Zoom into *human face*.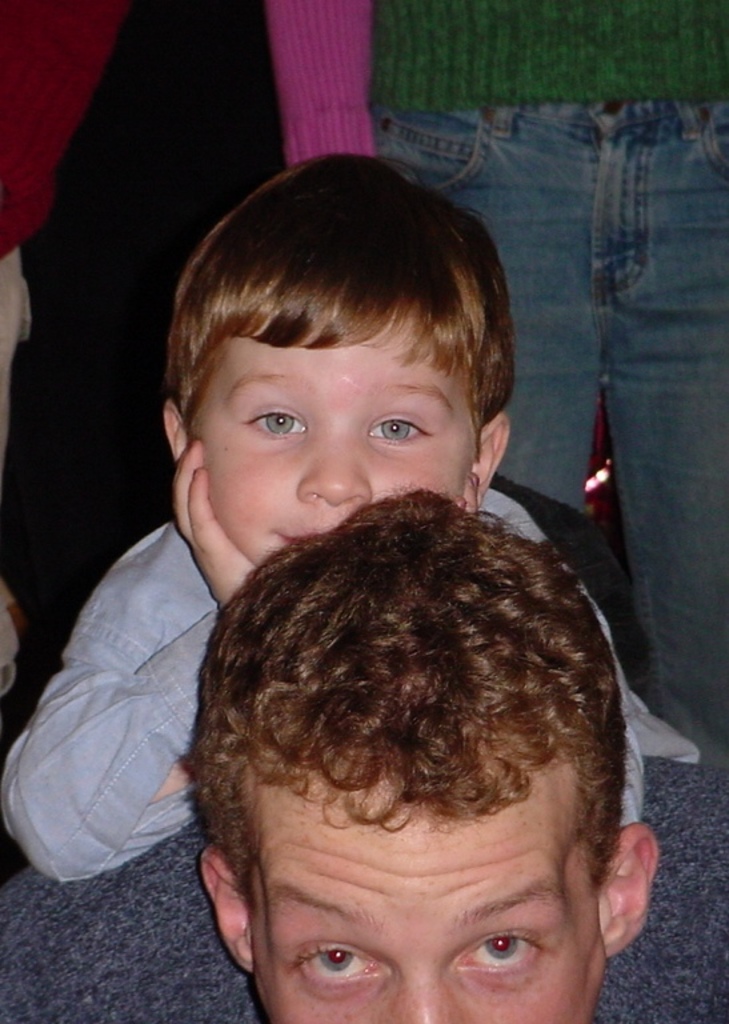
Zoom target: rect(241, 759, 609, 1023).
